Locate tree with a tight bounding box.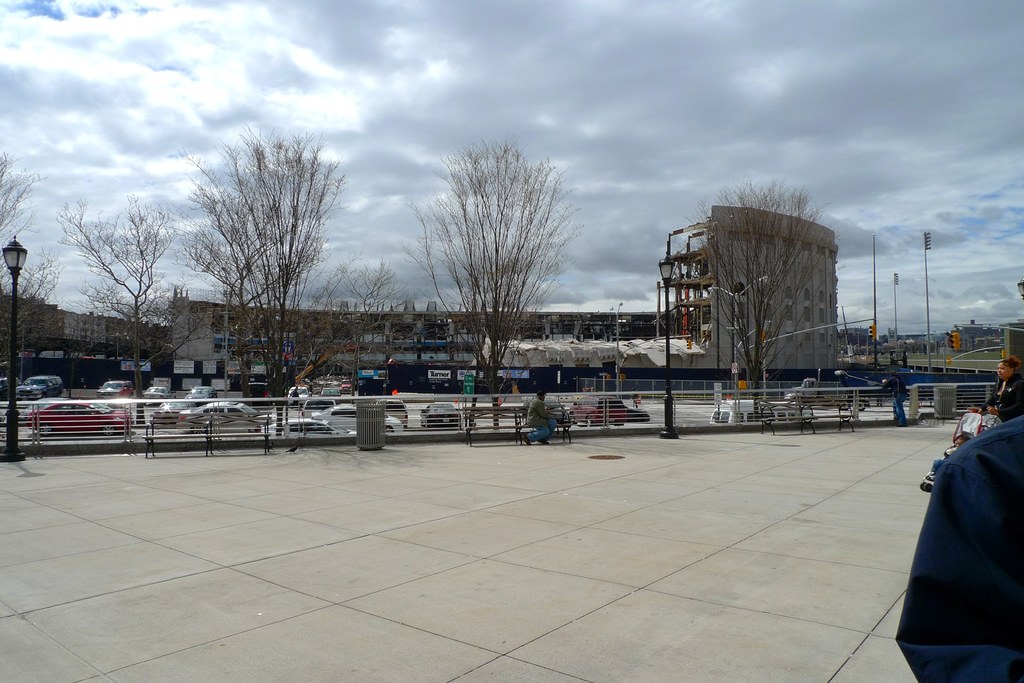
0/154/68/362.
